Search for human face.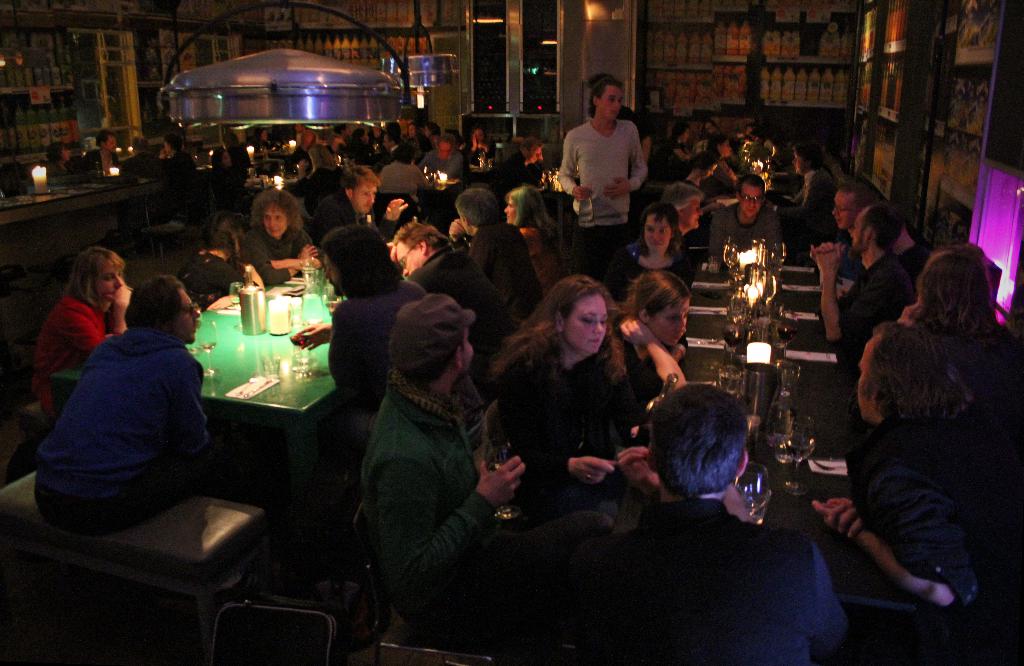
Found at x1=102, y1=259, x2=124, y2=296.
